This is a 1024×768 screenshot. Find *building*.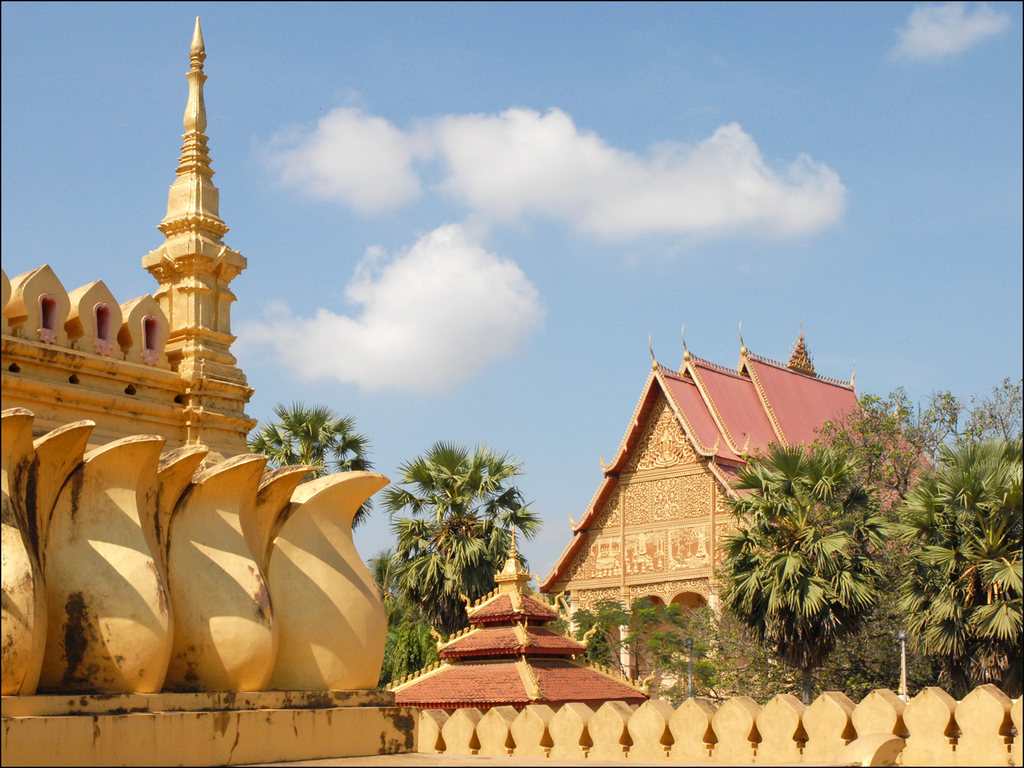
Bounding box: [left=539, top=331, right=937, bottom=699].
